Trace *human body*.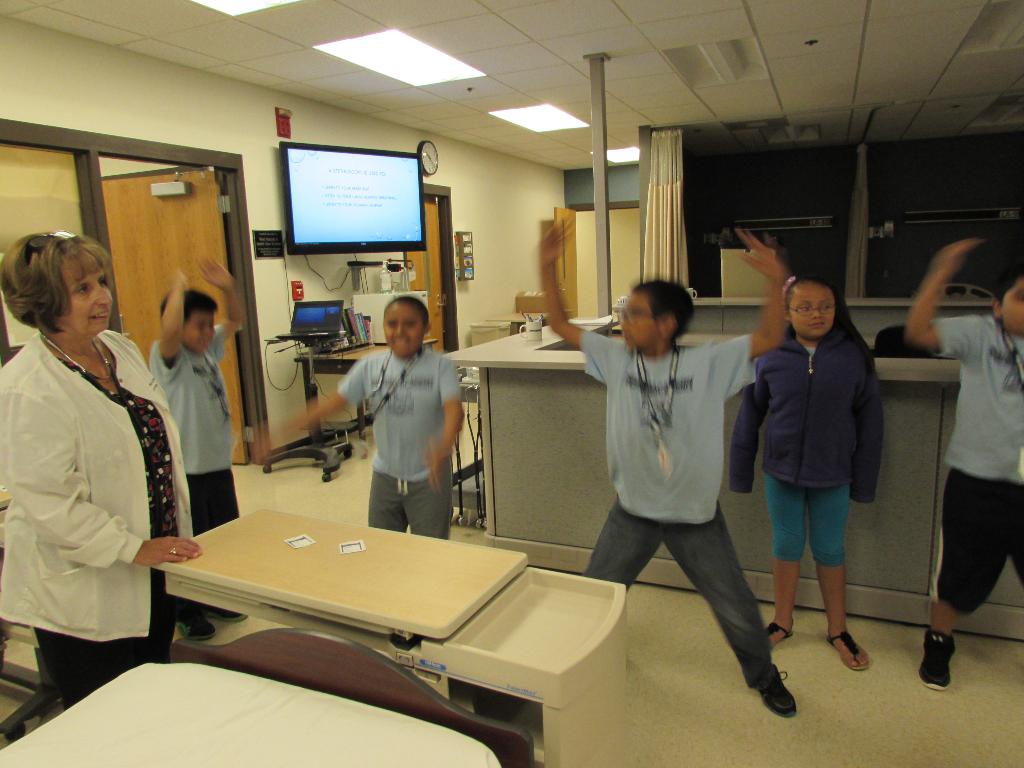
Traced to BBox(530, 209, 789, 718).
